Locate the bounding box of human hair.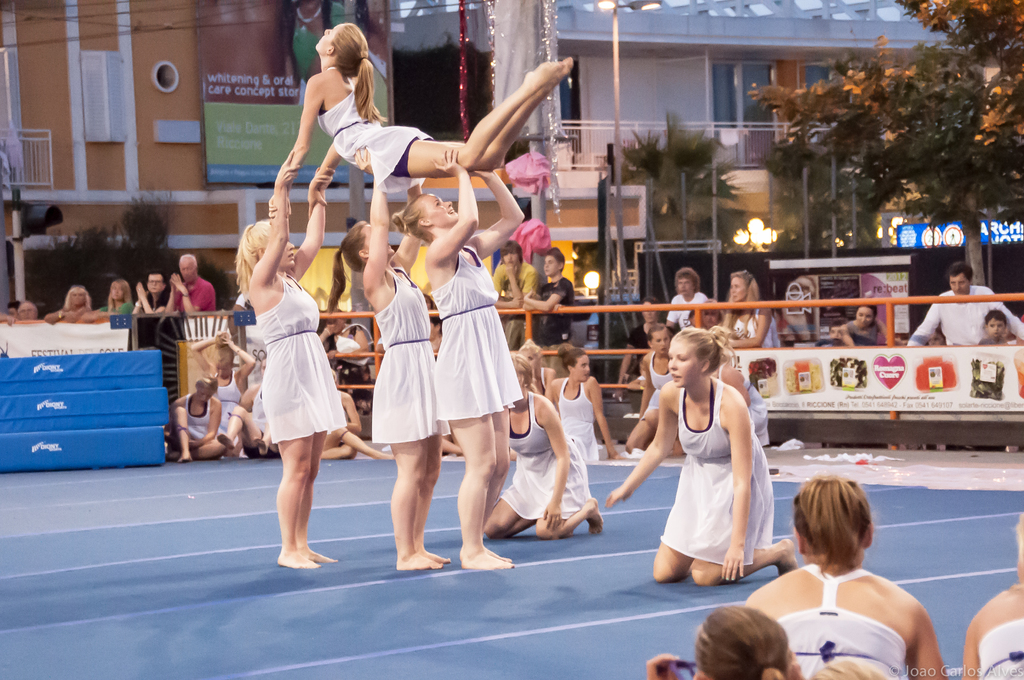
Bounding box: left=146, top=270, right=171, bottom=284.
